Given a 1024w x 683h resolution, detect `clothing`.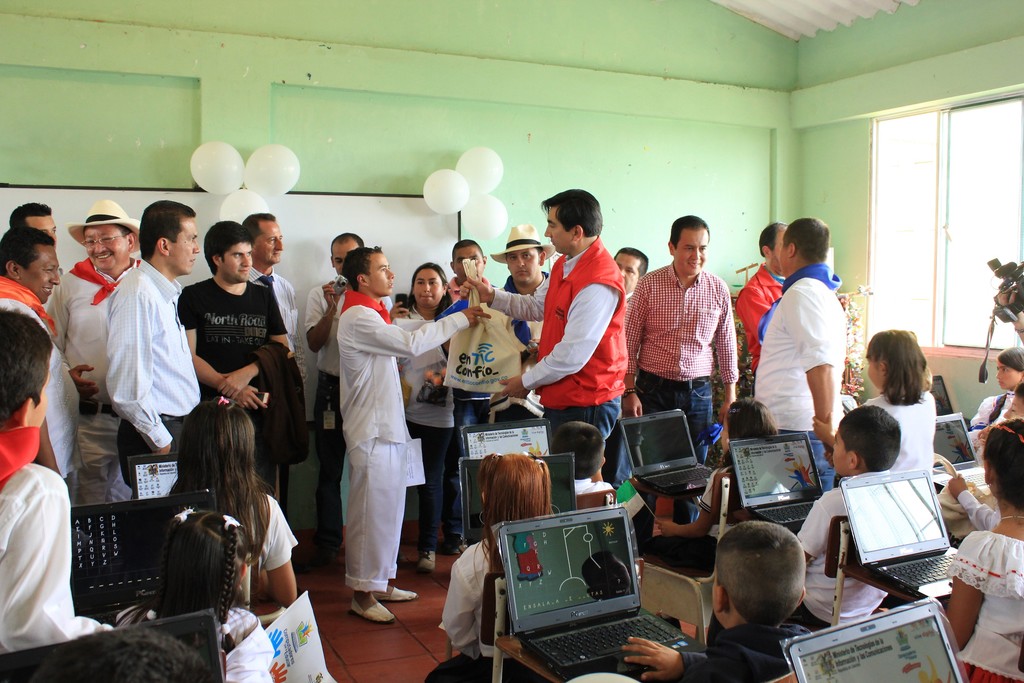
481:229:634:451.
